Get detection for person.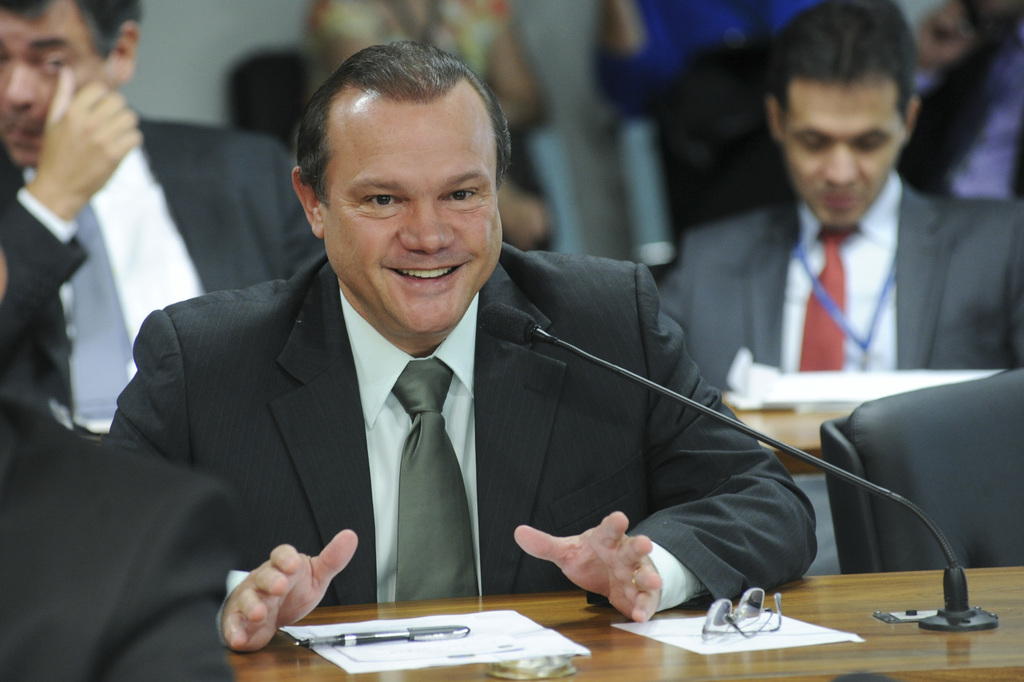
Detection: (x1=662, y1=0, x2=1023, y2=405).
